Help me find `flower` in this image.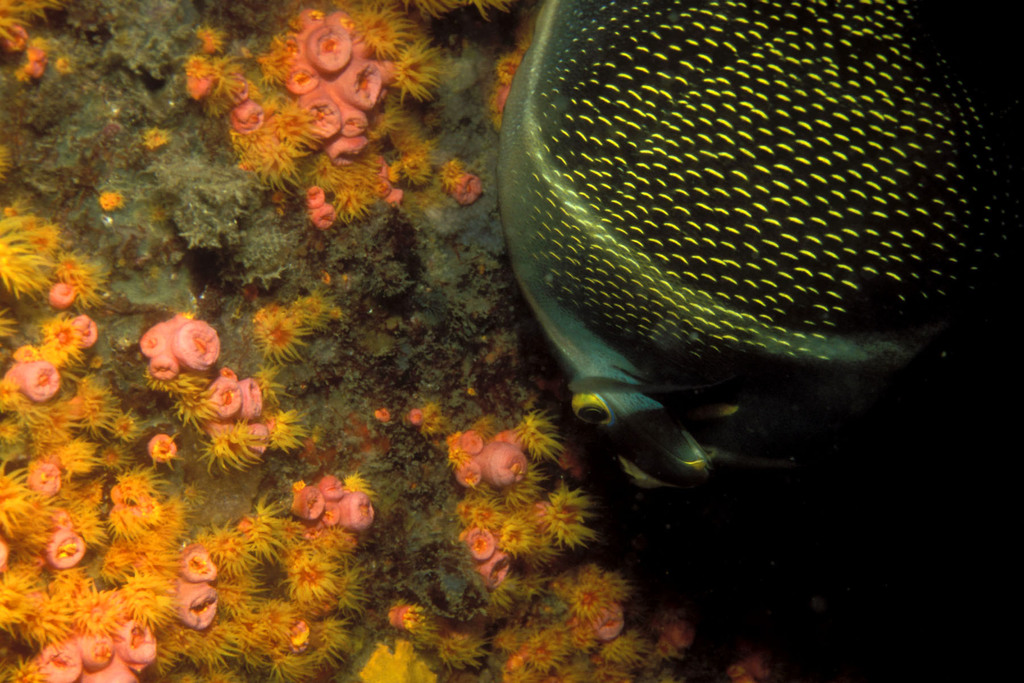
Found it: bbox=(14, 360, 59, 398).
